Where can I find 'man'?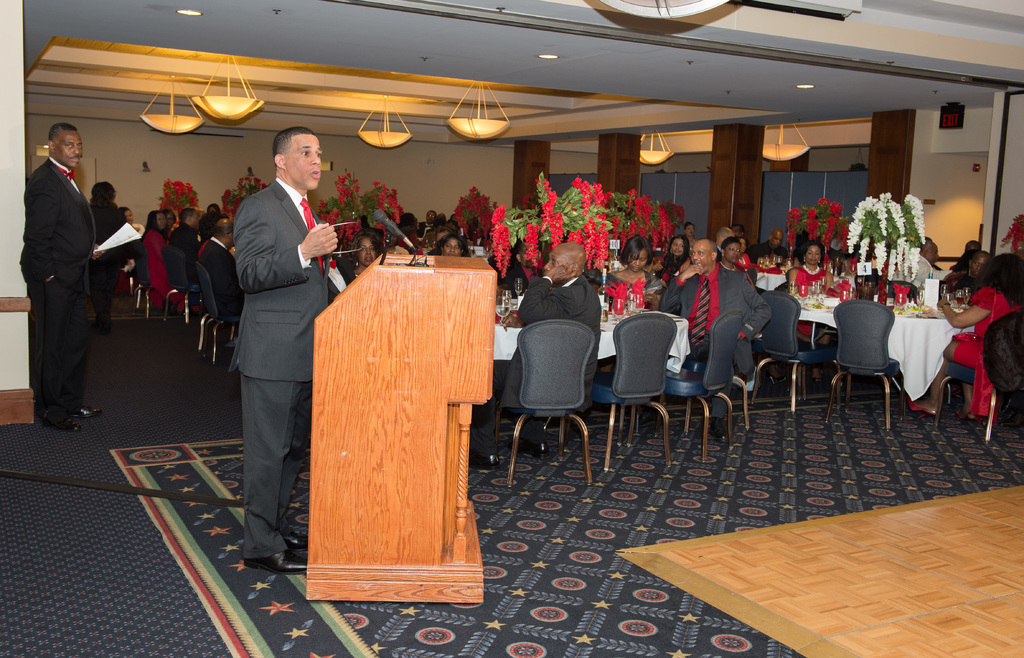
You can find it at [left=168, top=209, right=204, bottom=301].
